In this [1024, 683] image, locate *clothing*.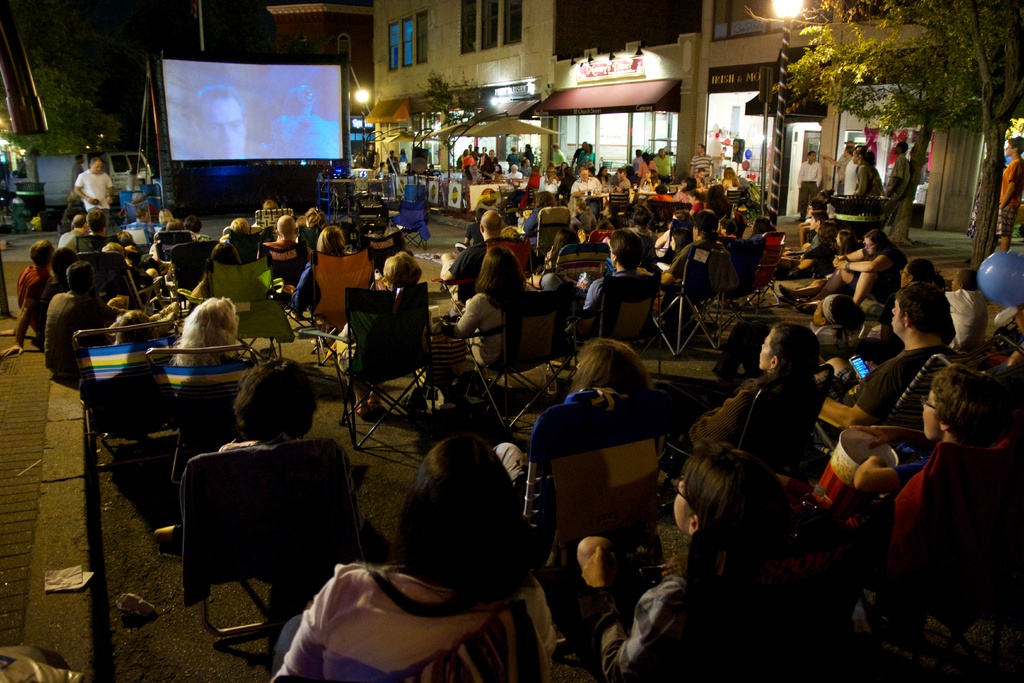
Bounding box: {"left": 590, "top": 553, "right": 724, "bottom": 680}.
